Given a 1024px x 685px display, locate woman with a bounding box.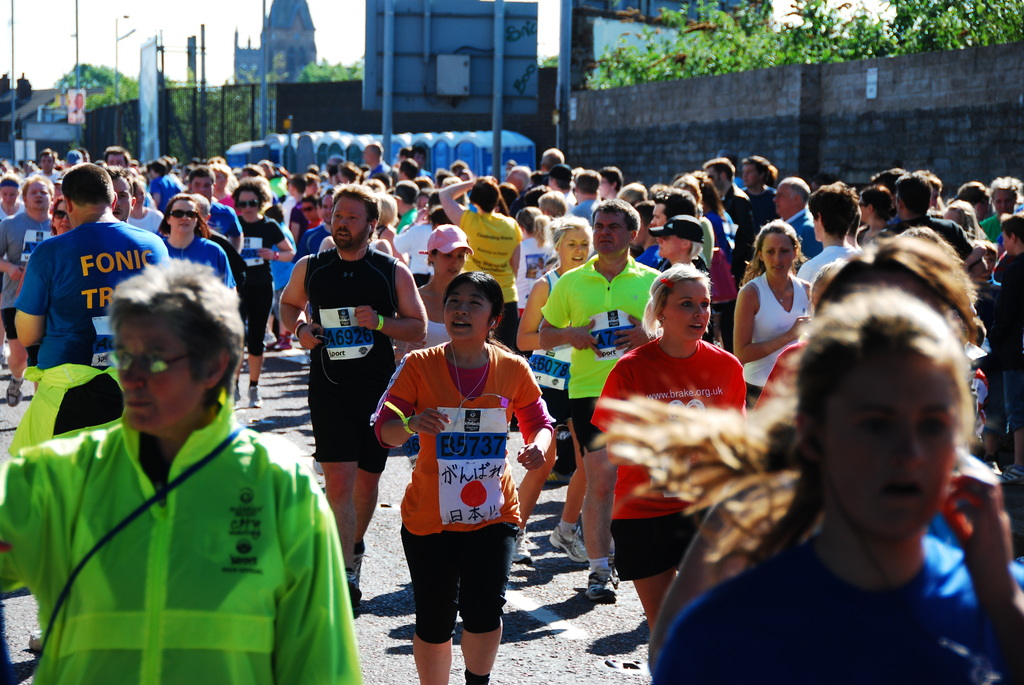
Located: 378,269,564,684.
